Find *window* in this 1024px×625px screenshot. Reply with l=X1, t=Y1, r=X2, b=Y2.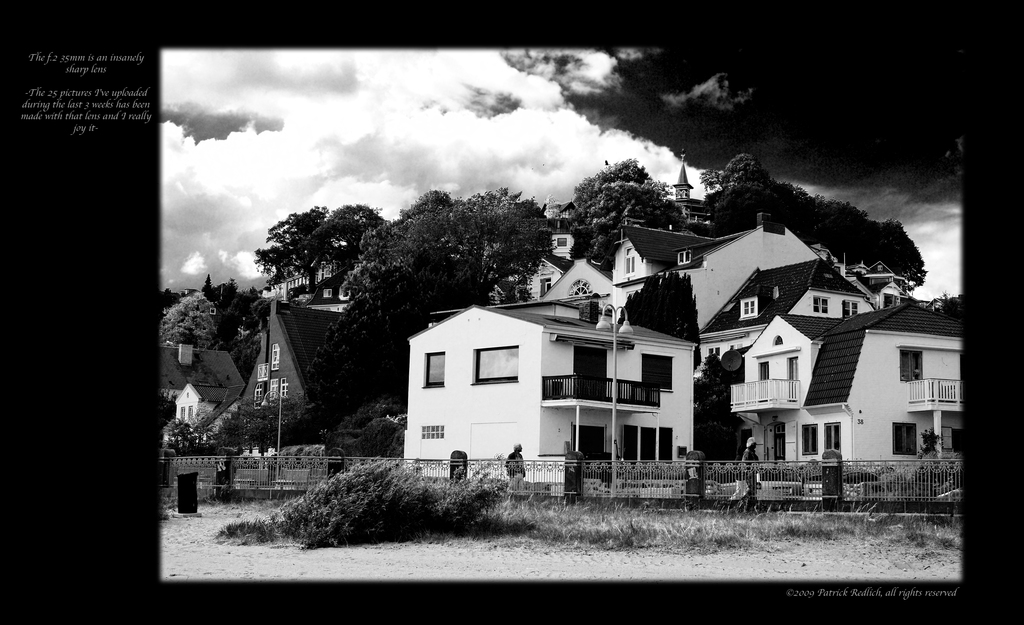
l=812, t=292, r=830, b=312.
